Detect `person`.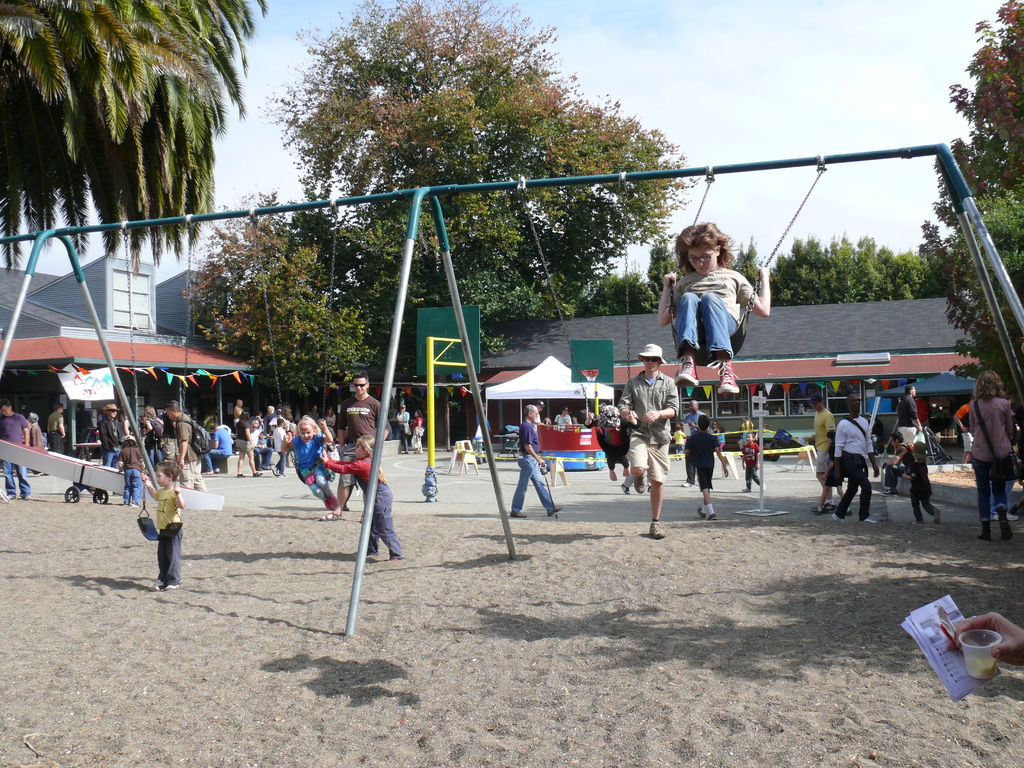
Detected at [319, 435, 401, 563].
